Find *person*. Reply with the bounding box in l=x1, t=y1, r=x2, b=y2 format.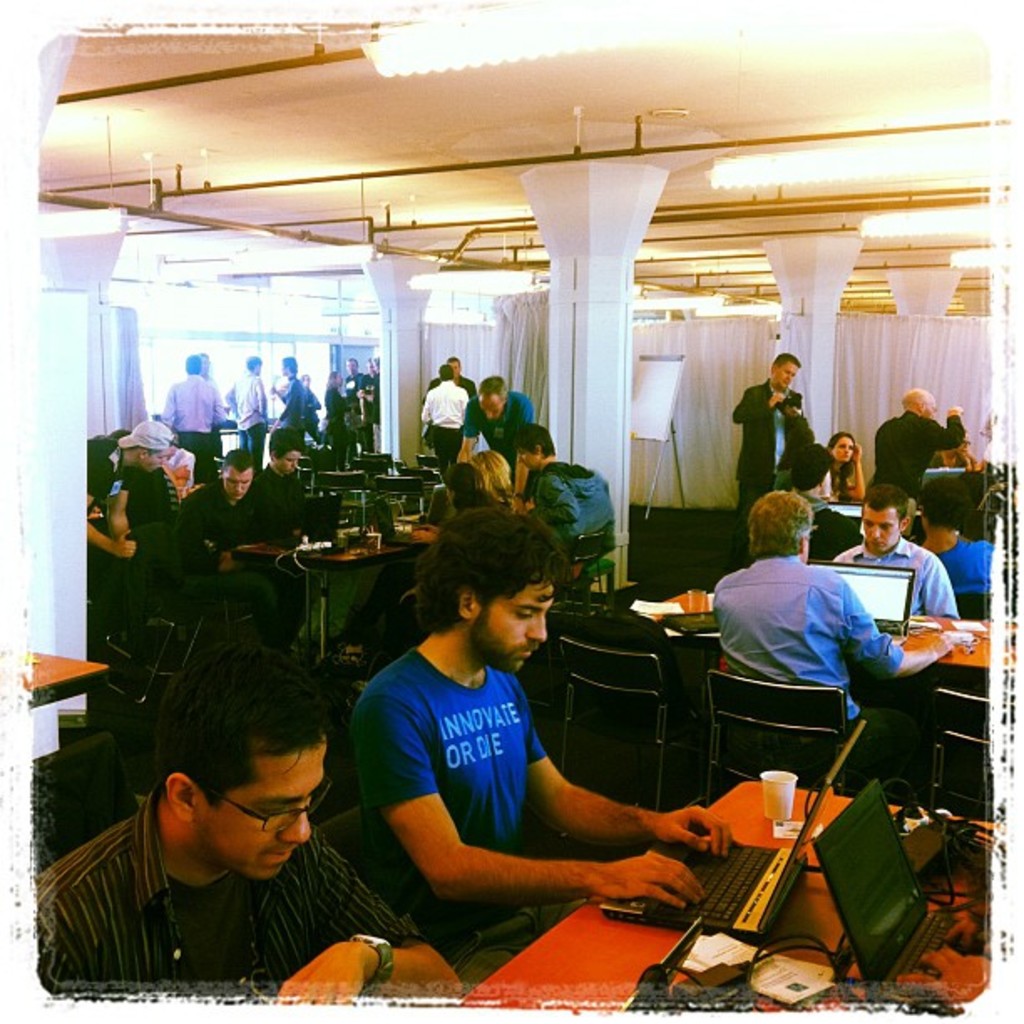
l=793, t=425, r=865, b=515.
